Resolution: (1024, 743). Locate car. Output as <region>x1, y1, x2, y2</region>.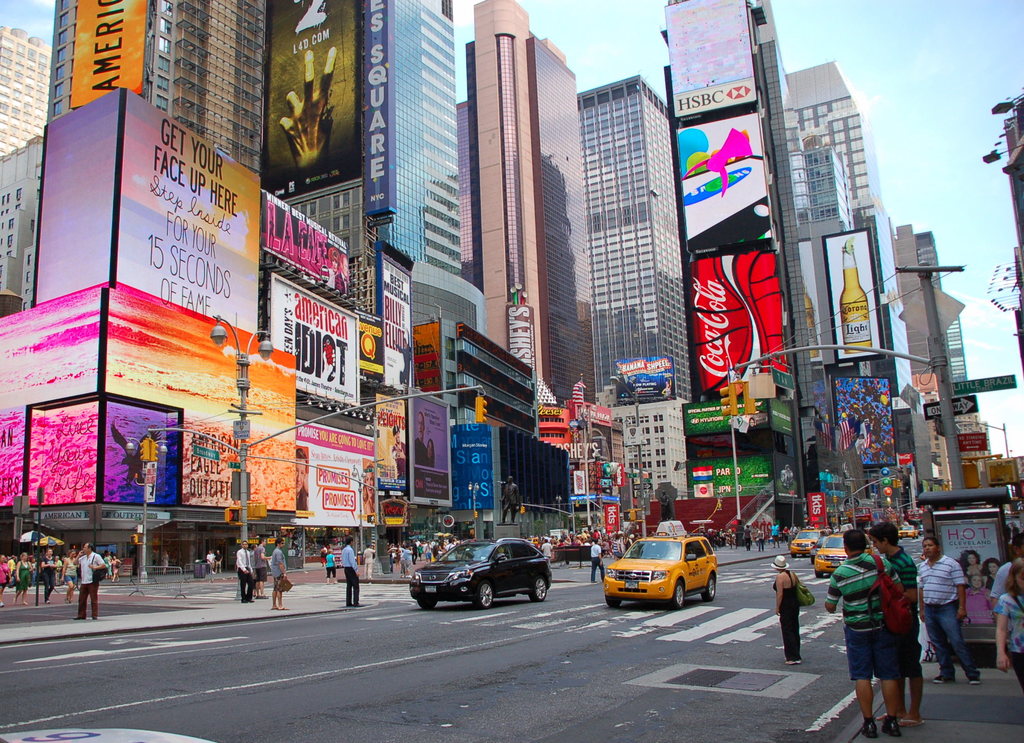
<region>410, 536, 557, 610</region>.
